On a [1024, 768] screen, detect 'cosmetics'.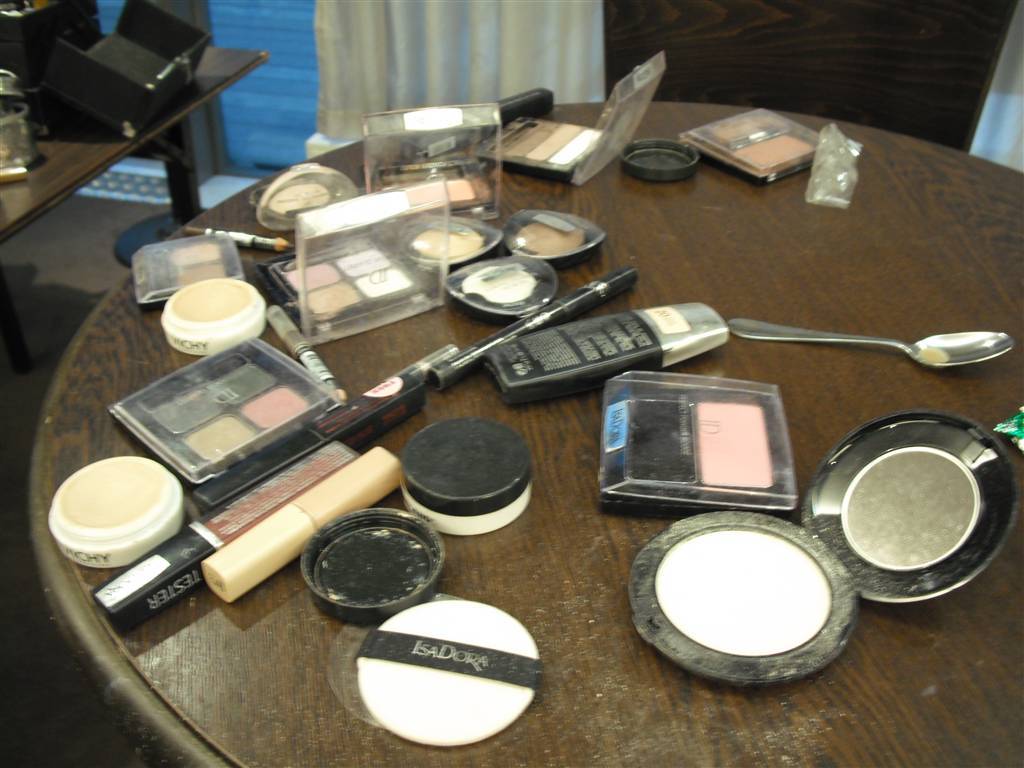
678:103:865:184.
